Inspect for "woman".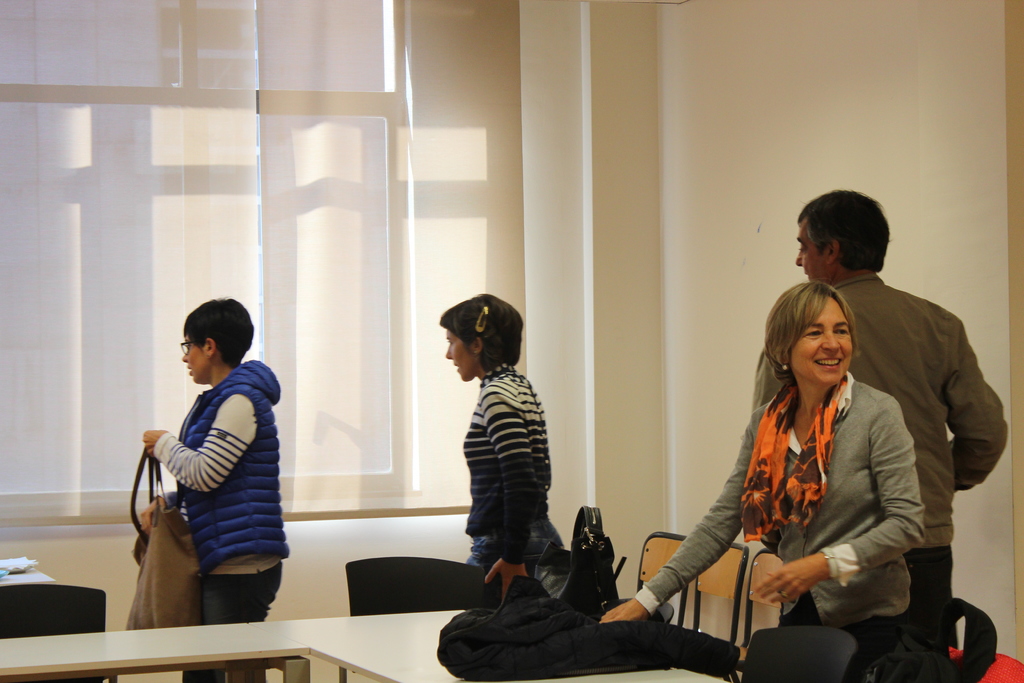
Inspection: Rect(435, 288, 566, 614).
